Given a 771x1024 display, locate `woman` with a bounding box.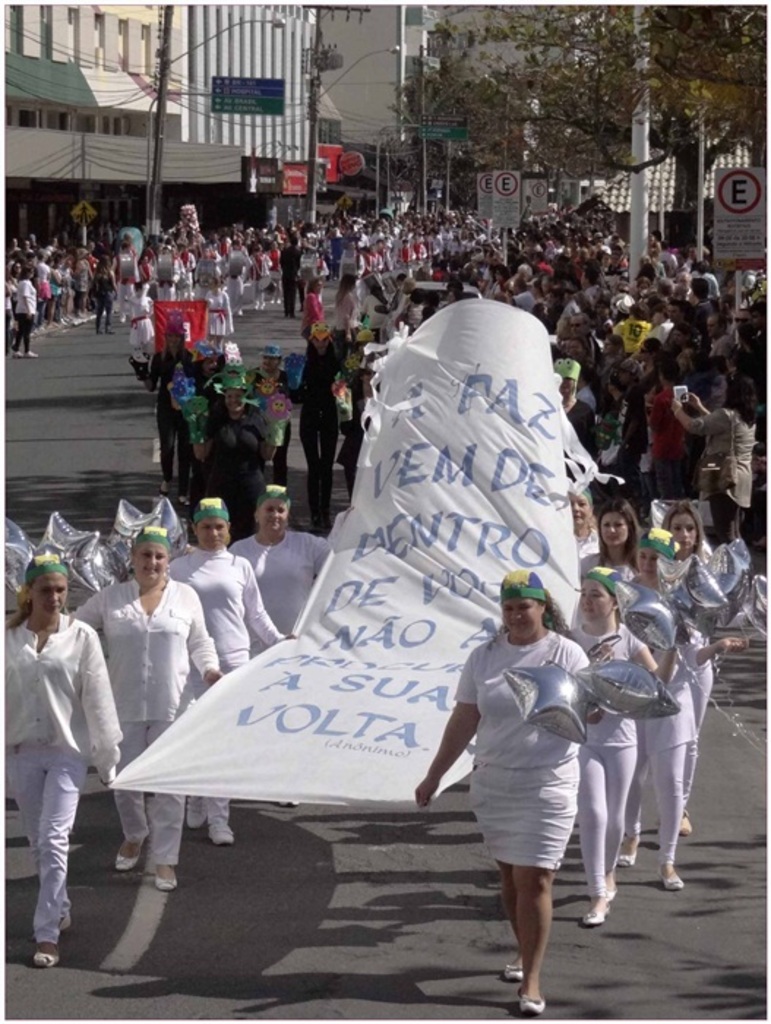
Located: locate(3, 576, 121, 965).
